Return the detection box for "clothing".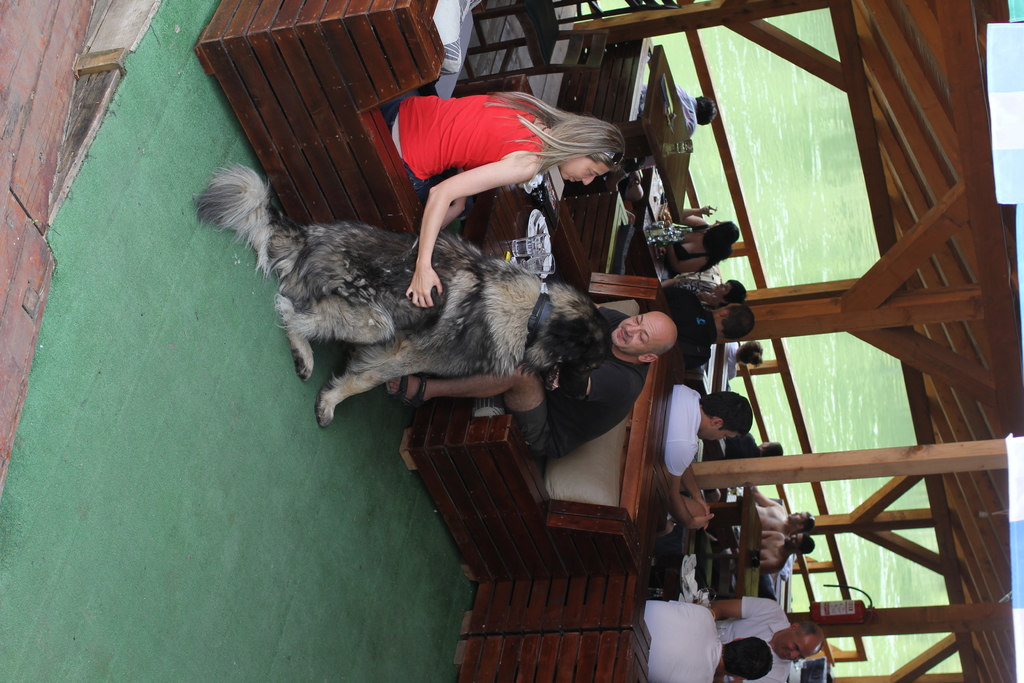
(left=660, top=224, right=711, bottom=279).
